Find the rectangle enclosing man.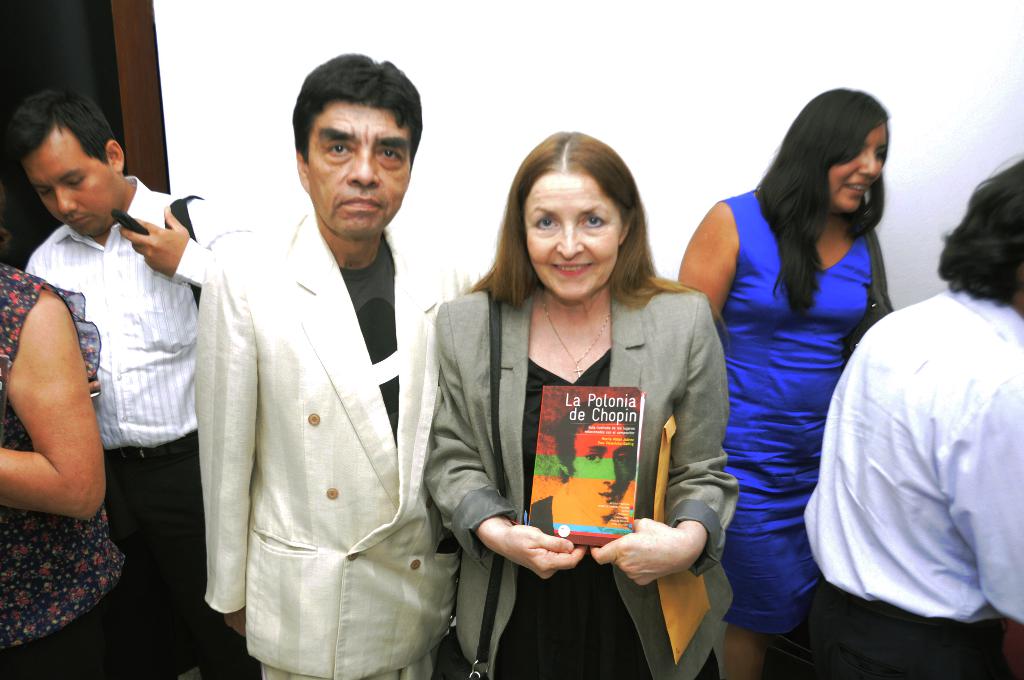
797:154:1023:679.
